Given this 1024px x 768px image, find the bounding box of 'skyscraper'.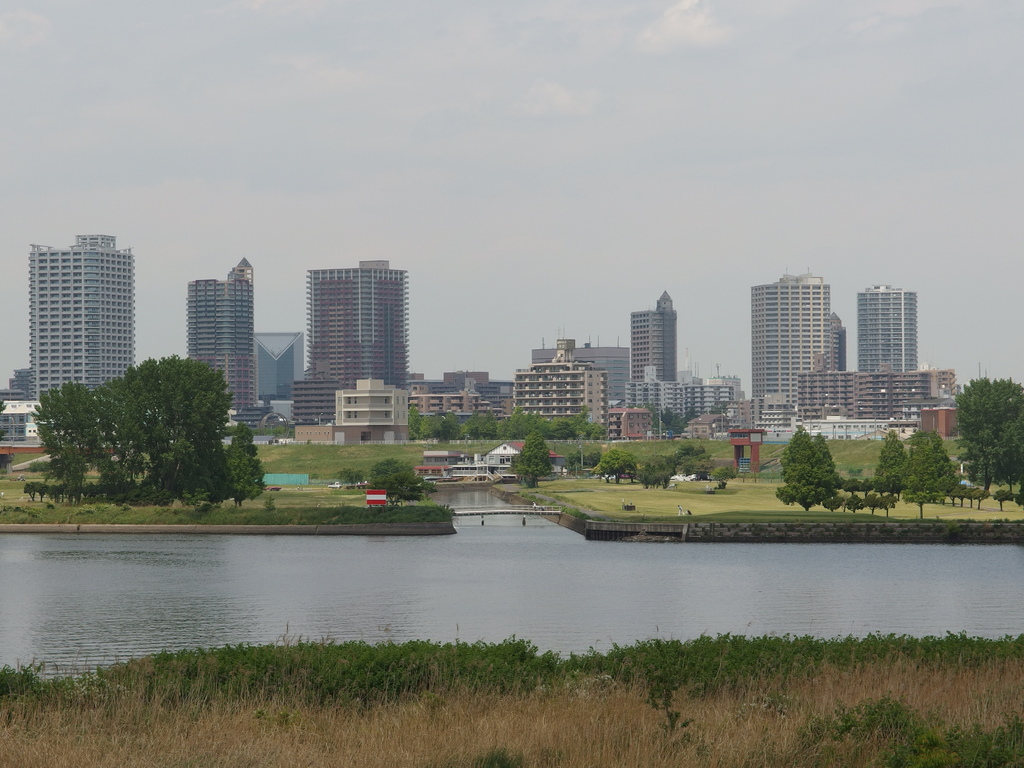
(x1=744, y1=268, x2=849, y2=441).
